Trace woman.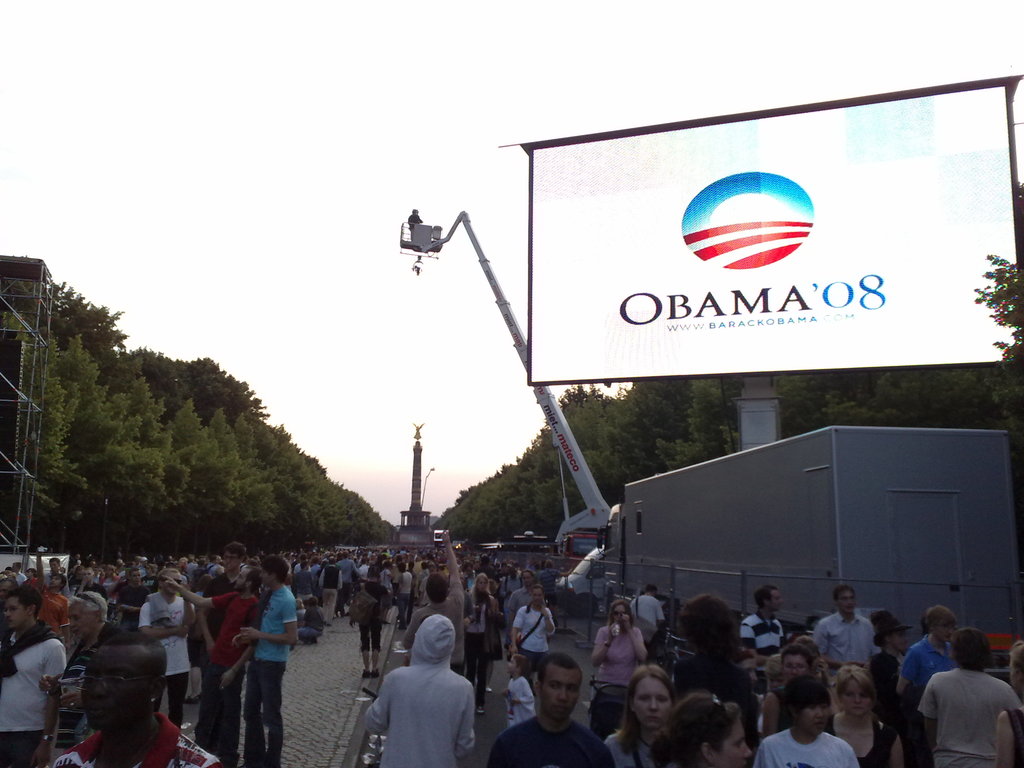
Traced to [660,595,762,709].
